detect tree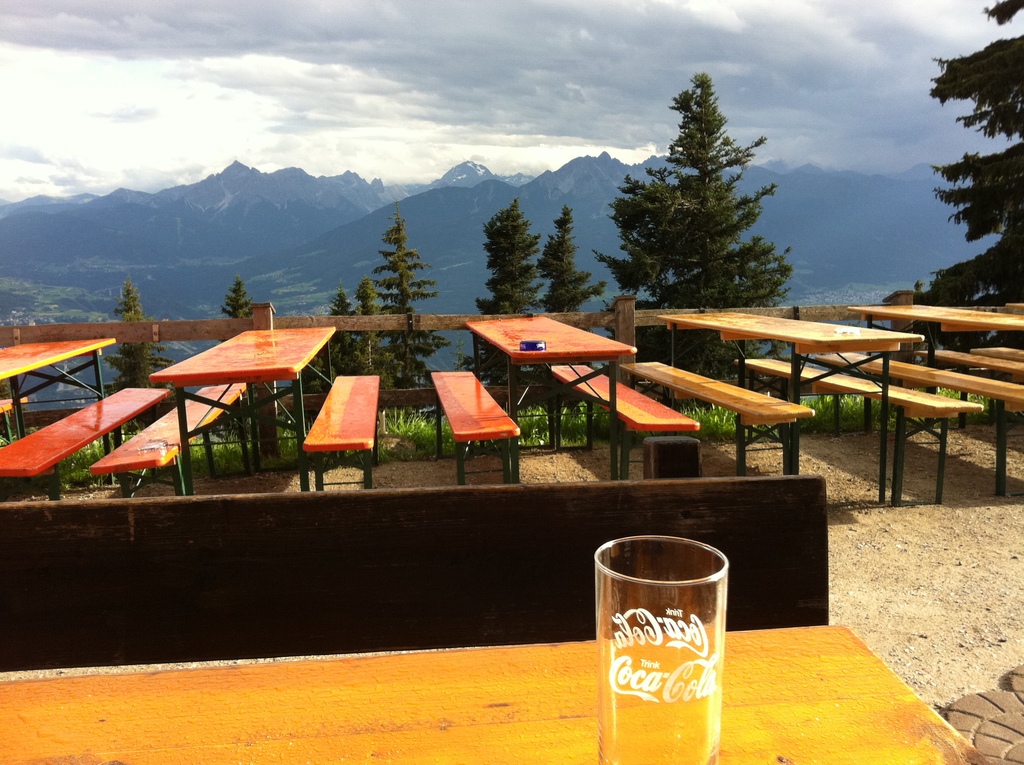
bbox=[224, 280, 257, 321]
